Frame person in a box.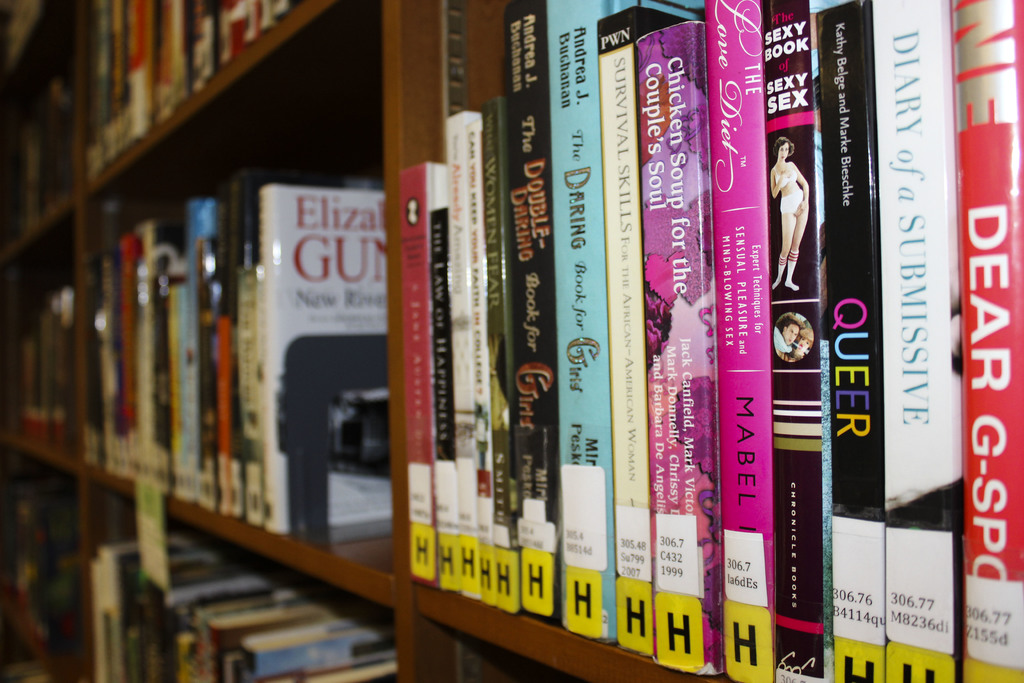
pyautogui.locateOnScreen(765, 135, 818, 298).
